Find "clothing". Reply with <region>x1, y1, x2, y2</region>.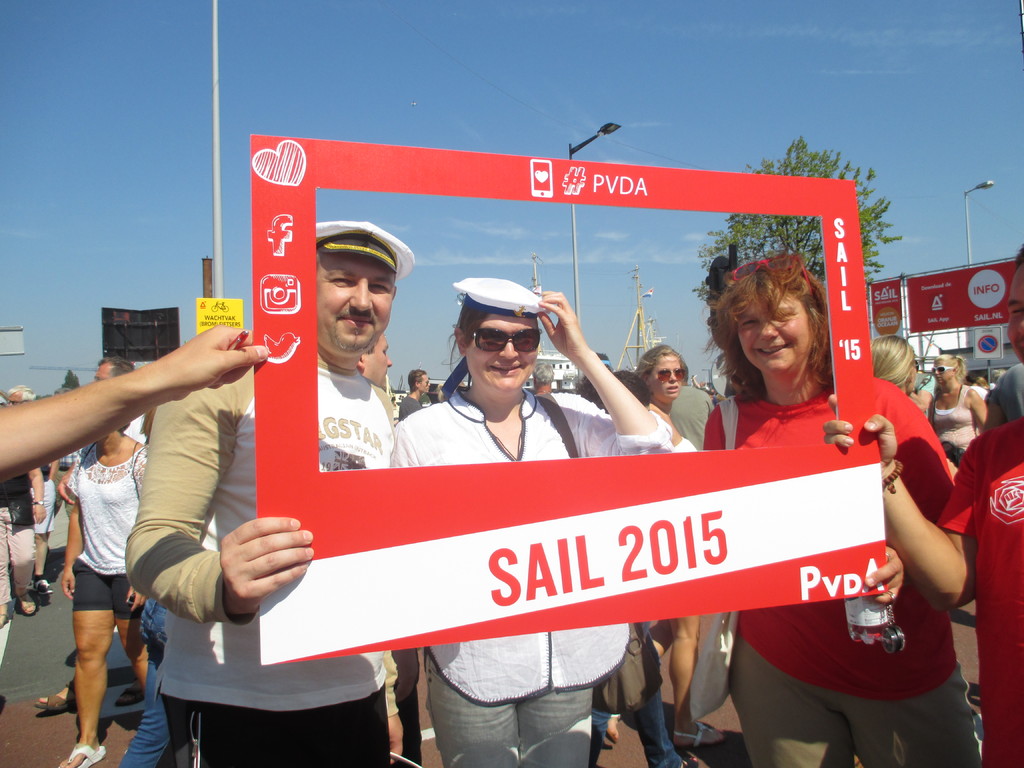
<region>932, 387, 981, 447</region>.
